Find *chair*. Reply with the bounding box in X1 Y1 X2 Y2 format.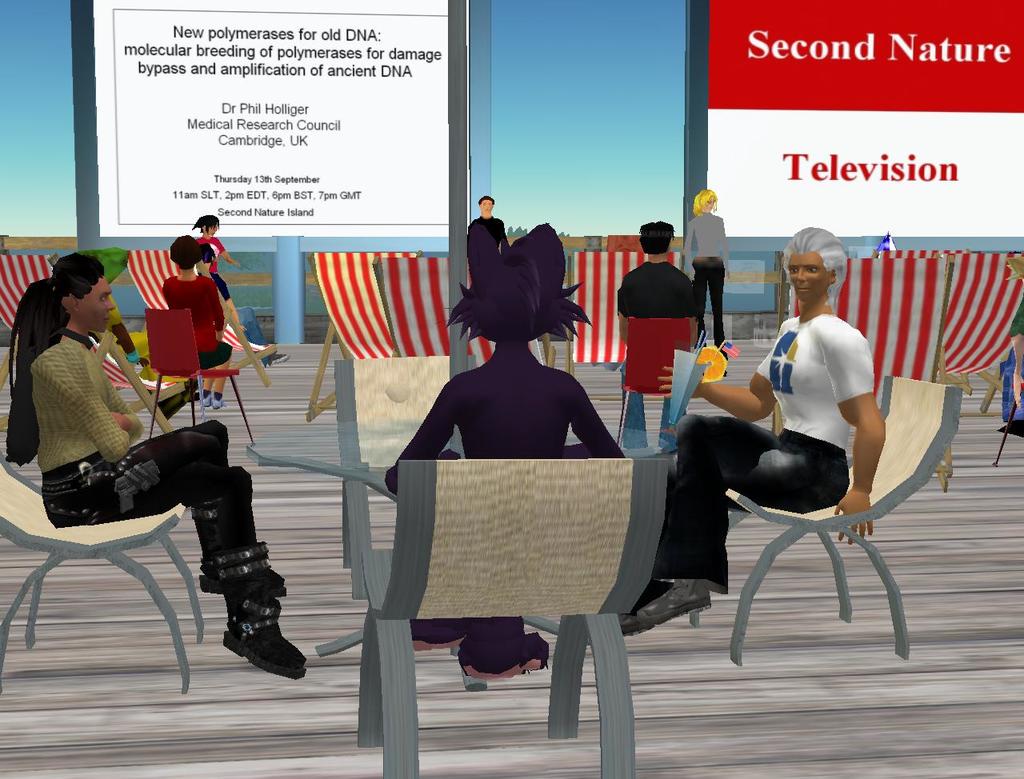
567 250 680 405.
